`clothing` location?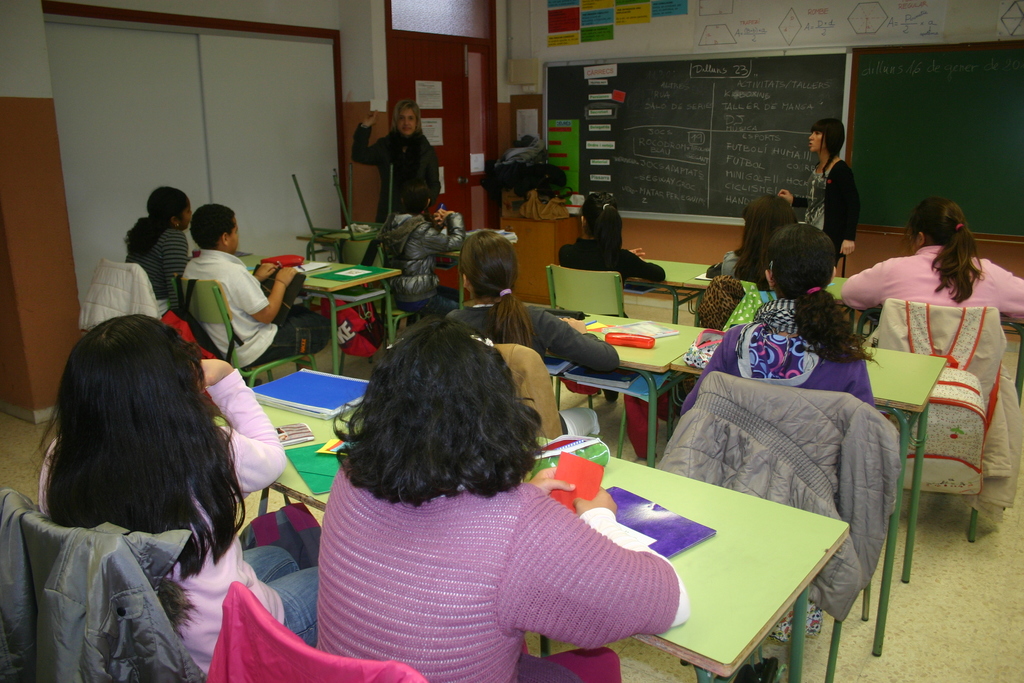
554,231,671,286
